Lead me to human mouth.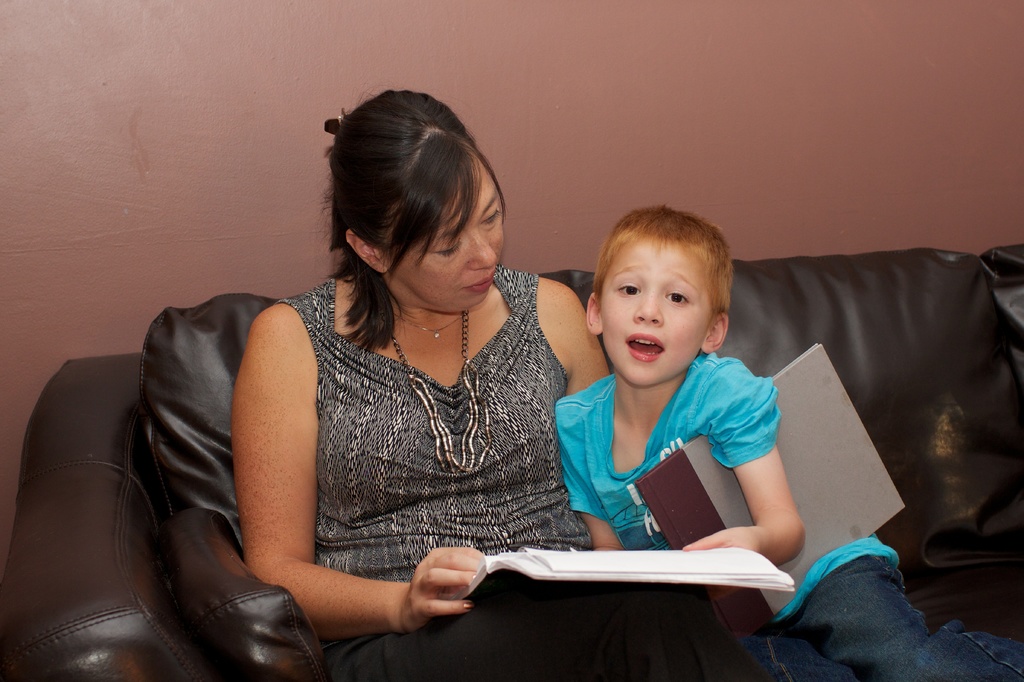
Lead to 616:324:668:369.
